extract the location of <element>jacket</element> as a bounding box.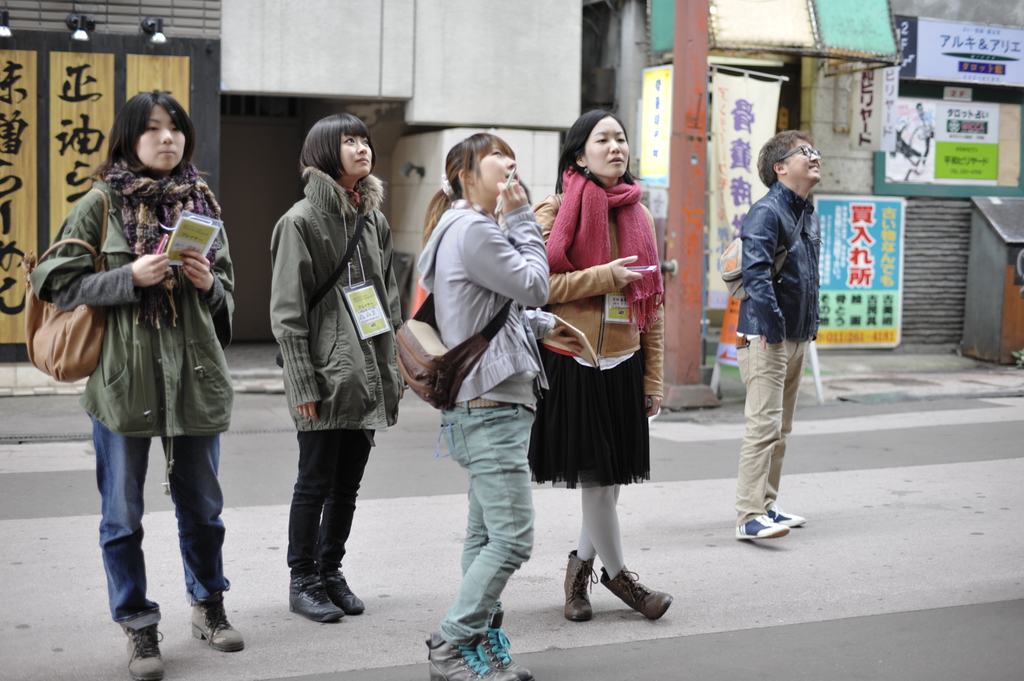
bbox(43, 122, 225, 415).
